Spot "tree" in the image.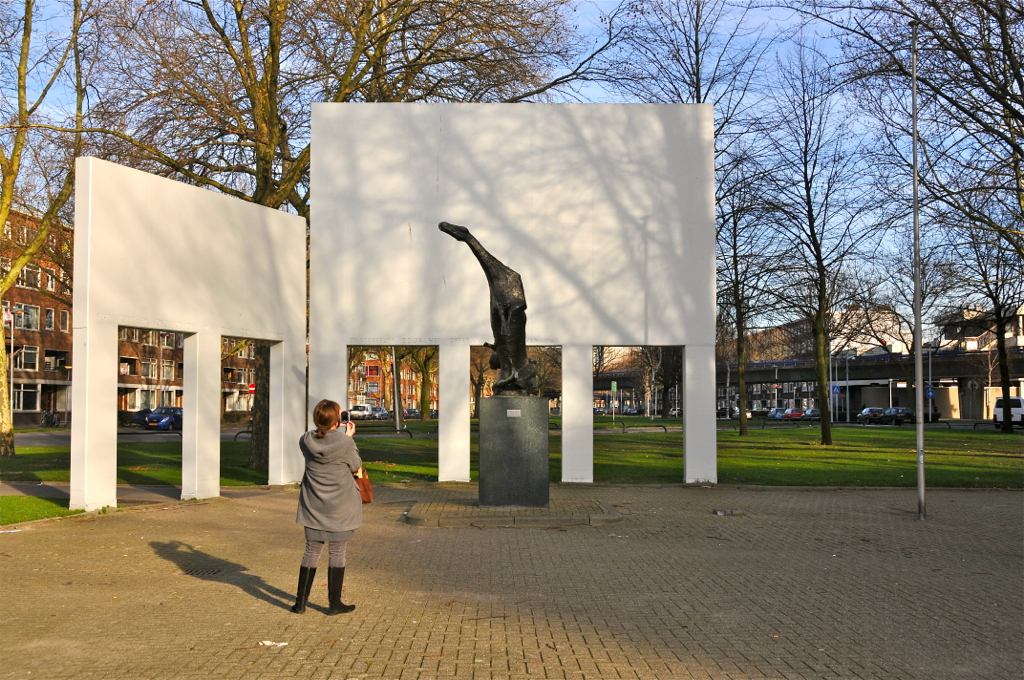
"tree" found at (x1=0, y1=0, x2=99, y2=462).
